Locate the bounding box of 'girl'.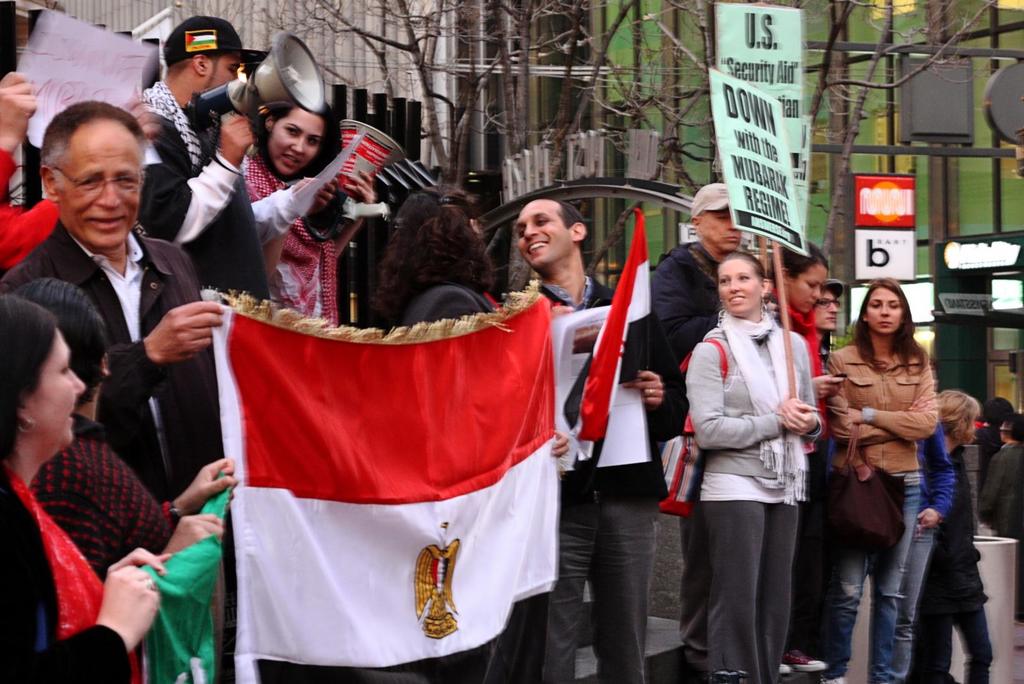
Bounding box: {"x1": 685, "y1": 249, "x2": 825, "y2": 682}.
